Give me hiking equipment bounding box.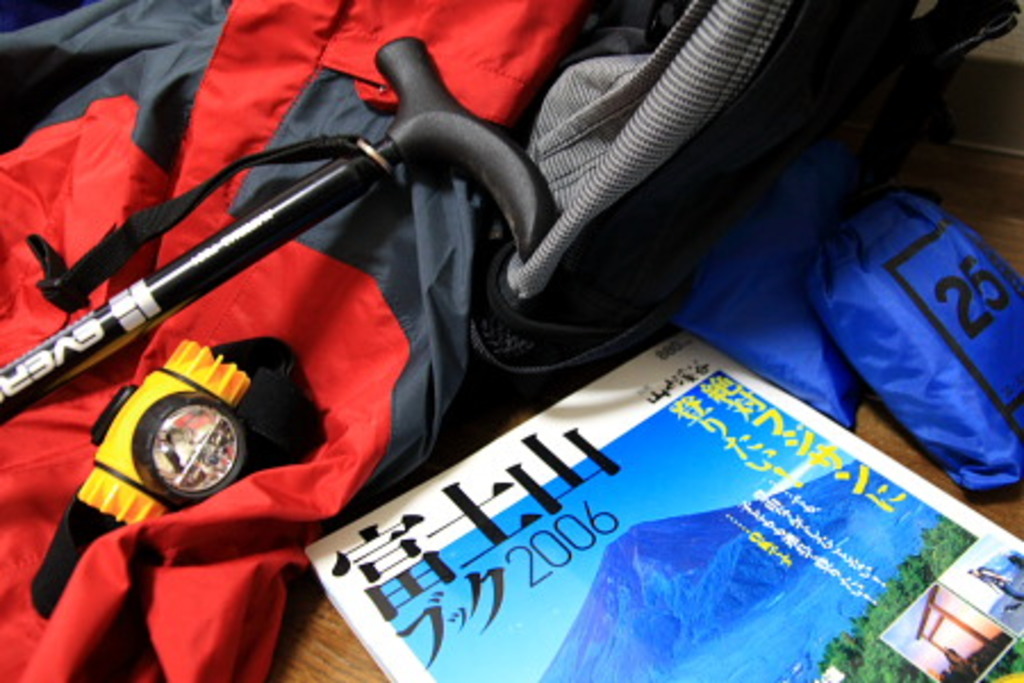
region(34, 337, 339, 619).
